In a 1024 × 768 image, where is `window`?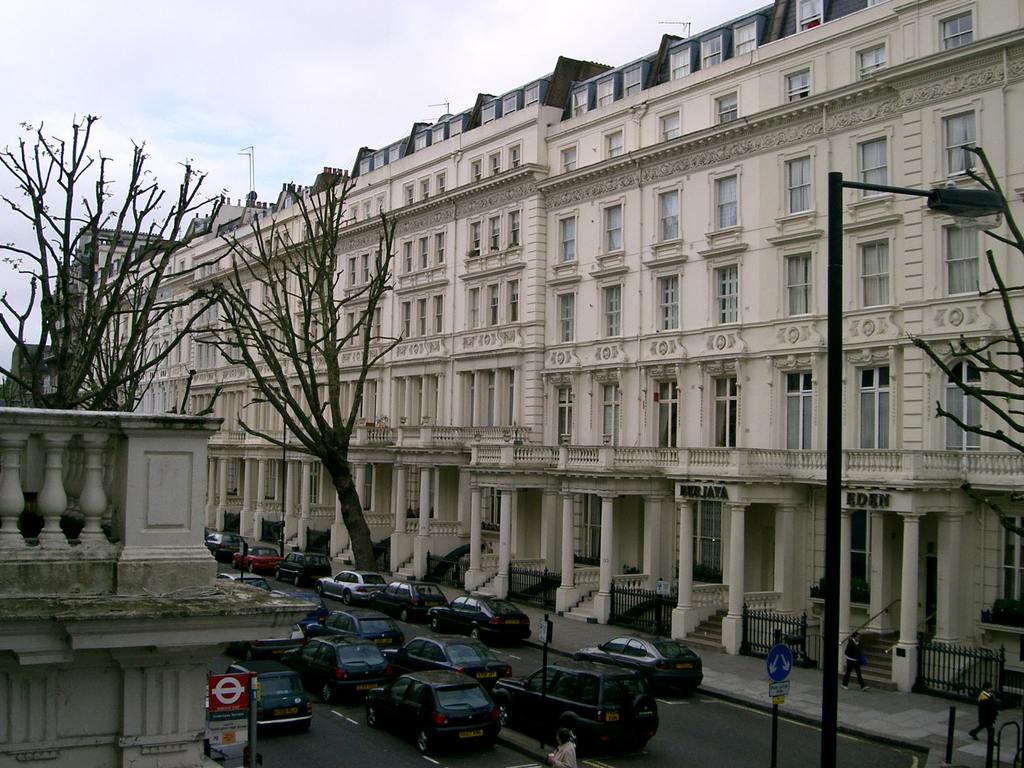
l=705, t=38, r=721, b=67.
